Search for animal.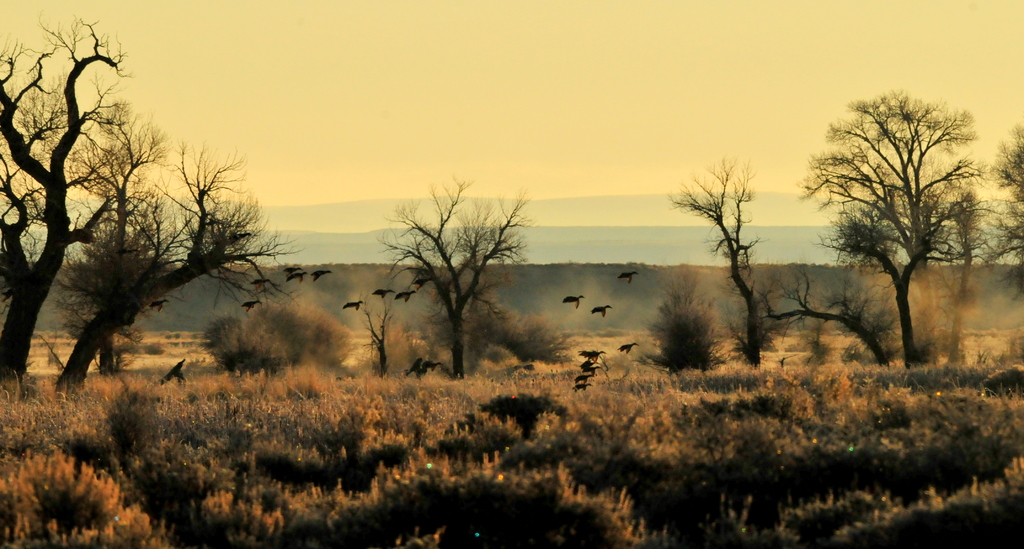
Found at <region>340, 299, 362, 312</region>.
